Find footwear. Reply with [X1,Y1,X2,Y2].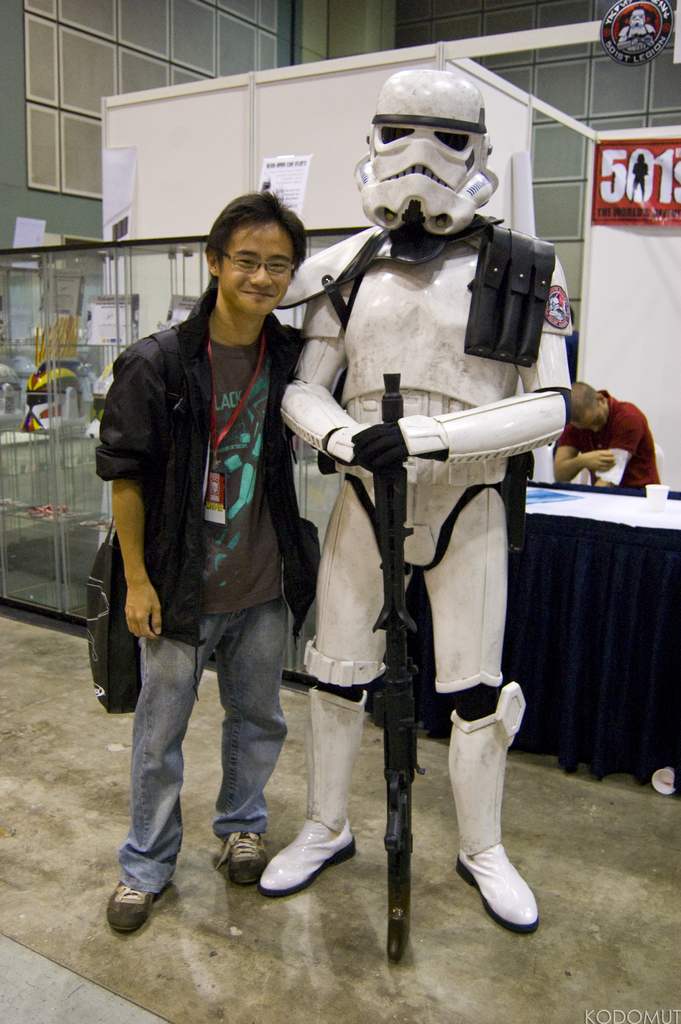
[454,848,544,939].
